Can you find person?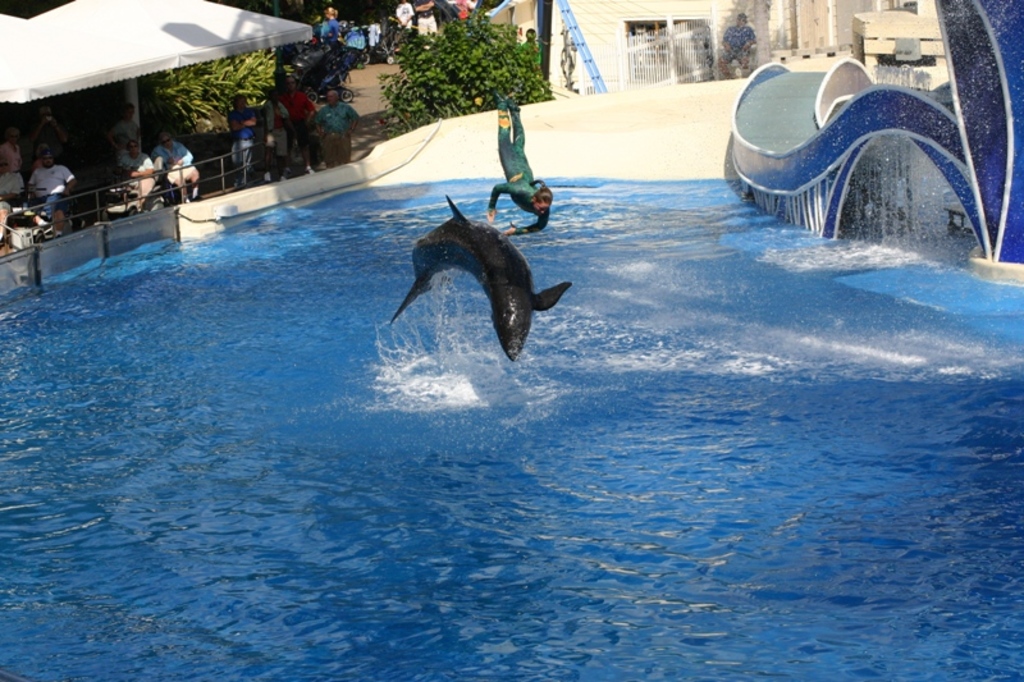
Yes, bounding box: x1=323 y1=6 x2=344 y2=51.
